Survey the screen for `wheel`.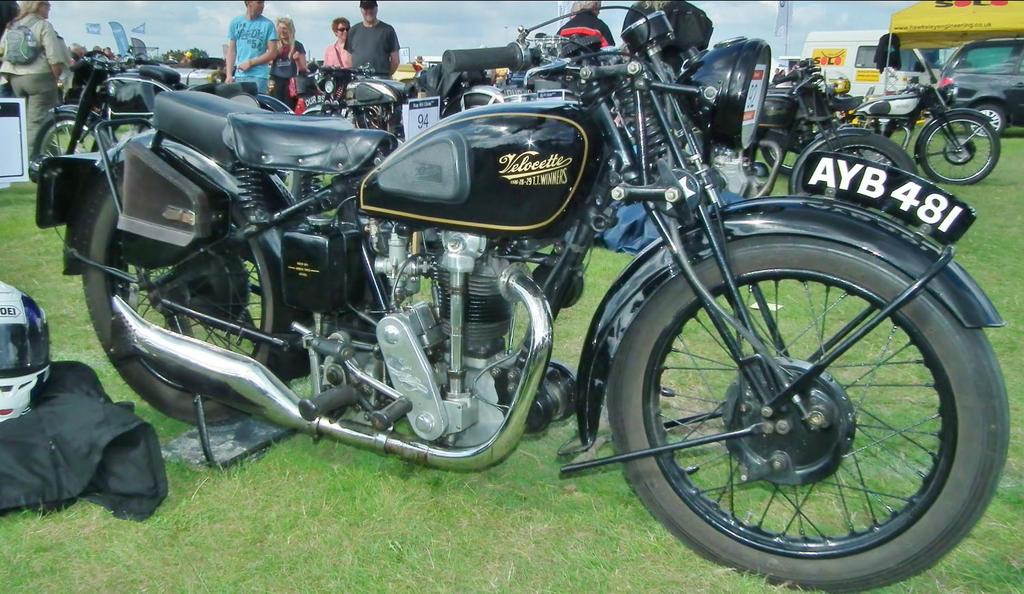
Survey found: <box>795,128,925,213</box>.
